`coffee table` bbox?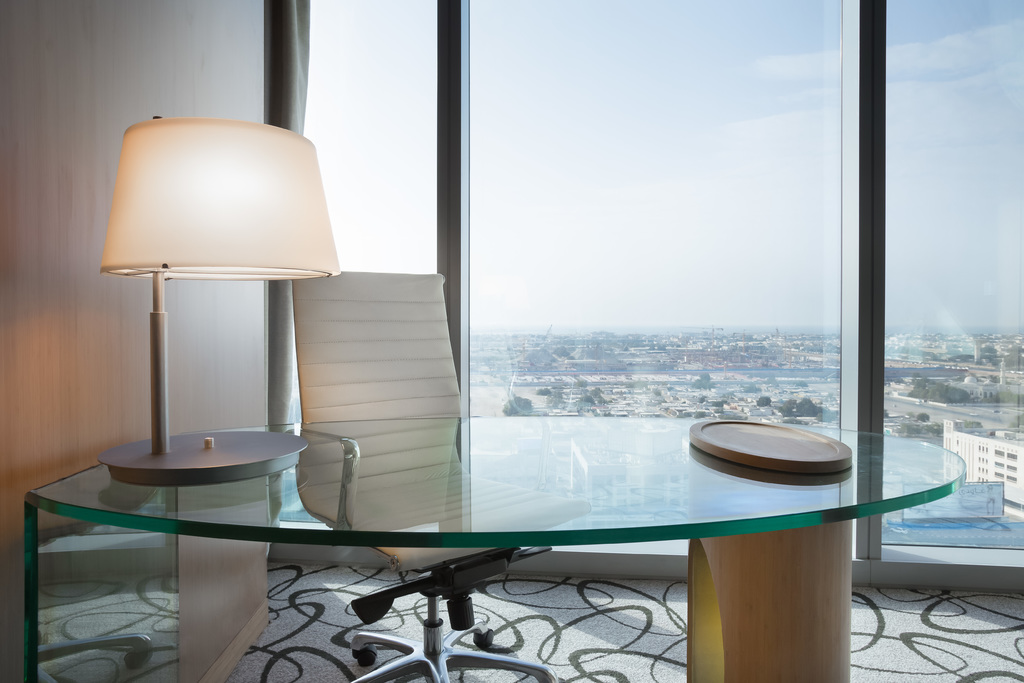
pyautogui.locateOnScreen(25, 409, 970, 682)
